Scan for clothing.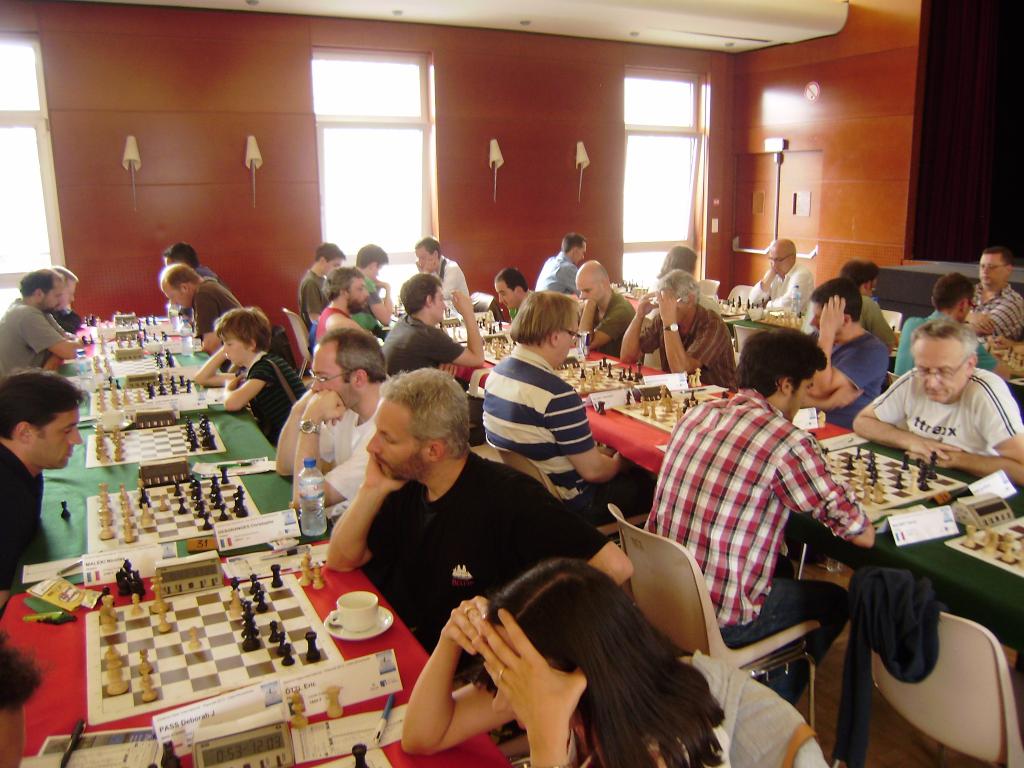
Scan result: (854, 291, 893, 346).
